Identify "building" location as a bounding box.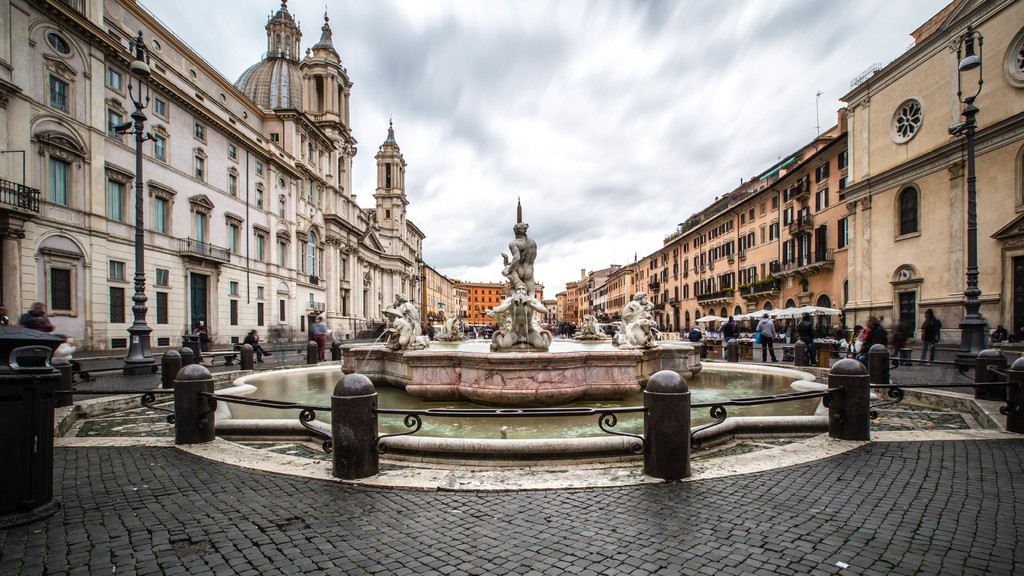
x1=596 y1=271 x2=652 y2=333.
